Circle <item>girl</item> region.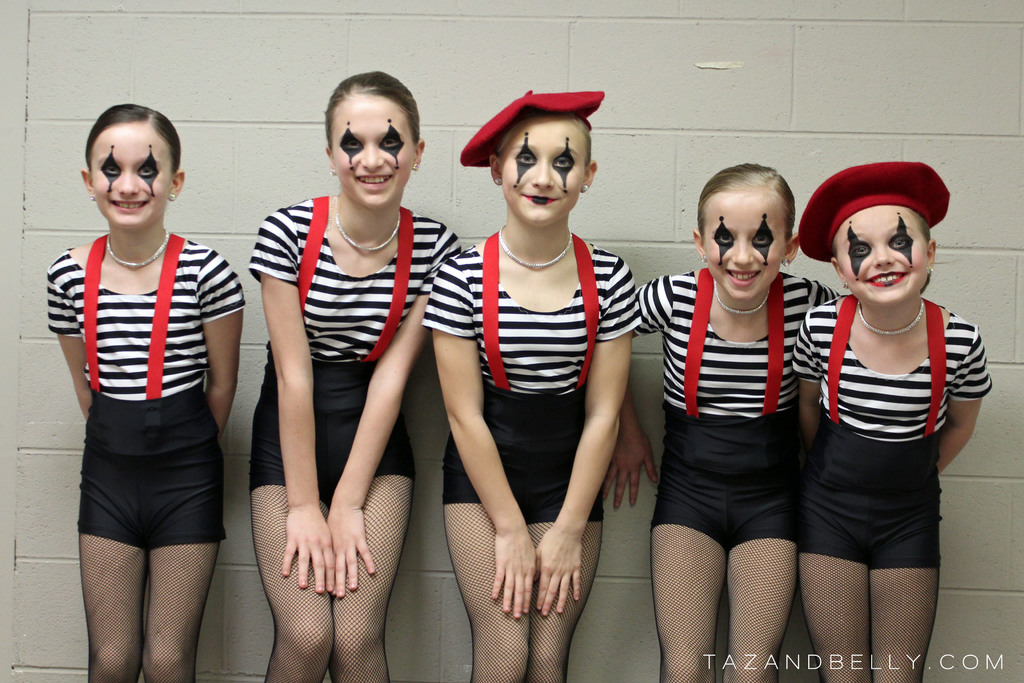
Region: {"x1": 46, "y1": 106, "x2": 246, "y2": 682}.
